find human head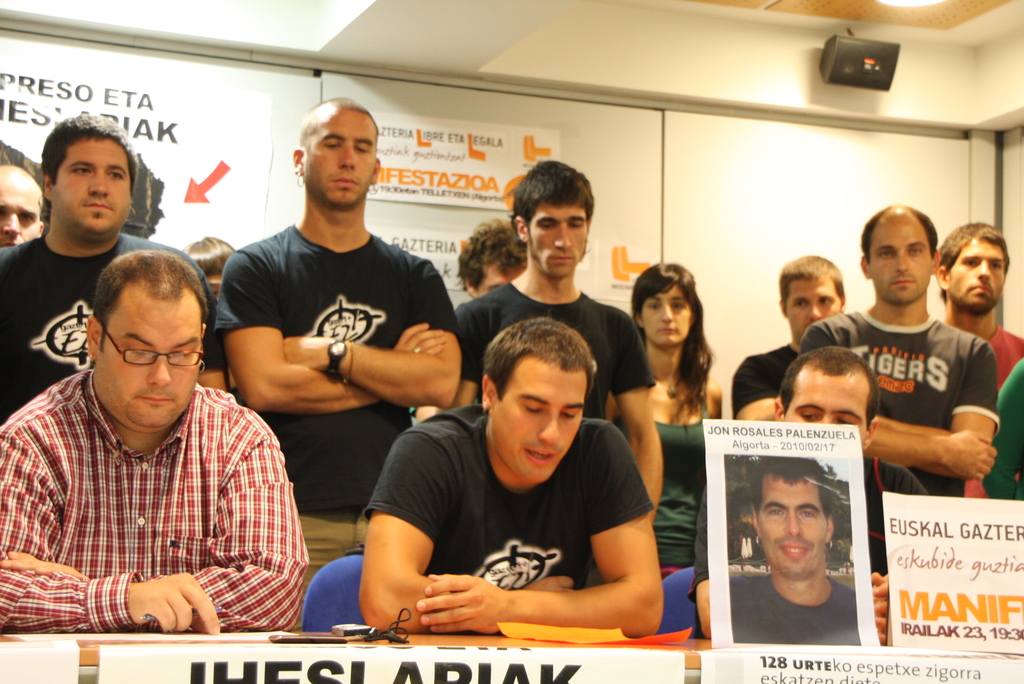
627 260 703 341
